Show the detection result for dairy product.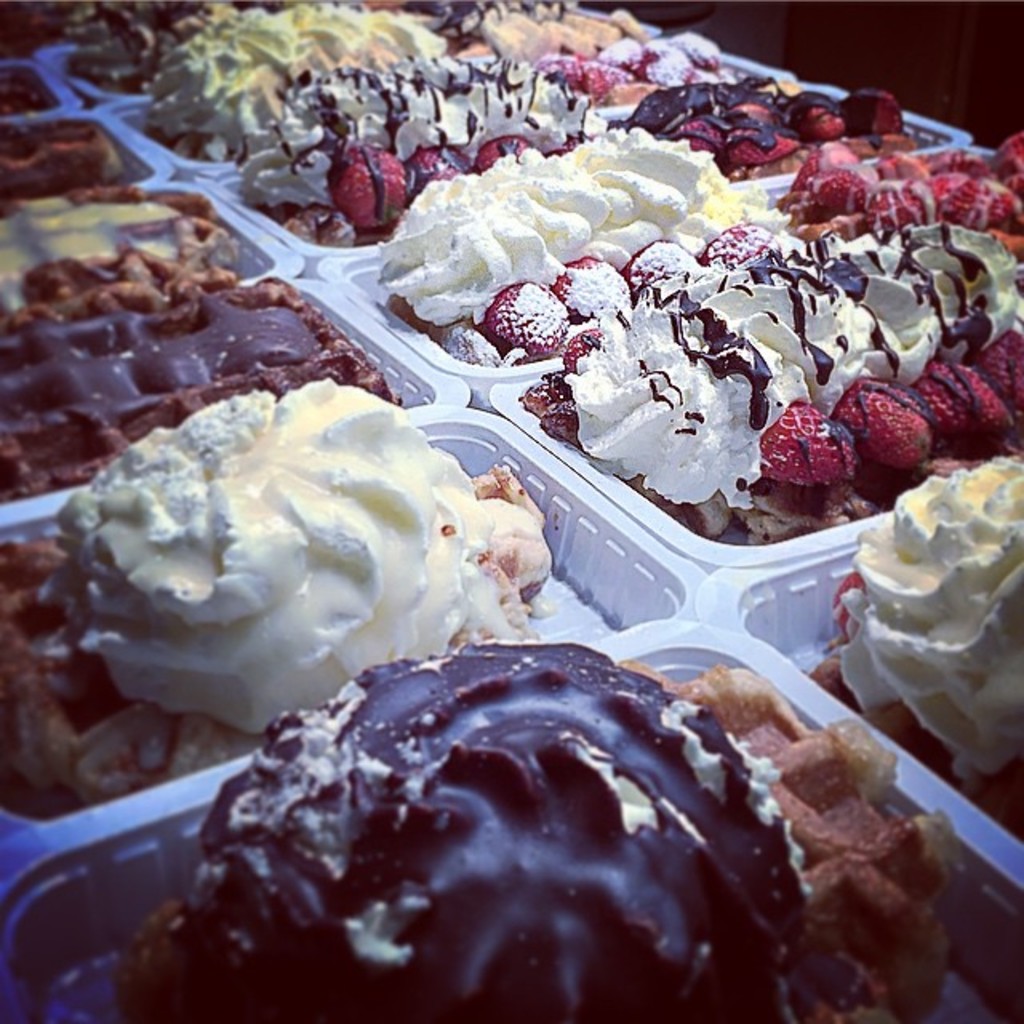
x1=574, y1=27, x2=723, y2=101.
